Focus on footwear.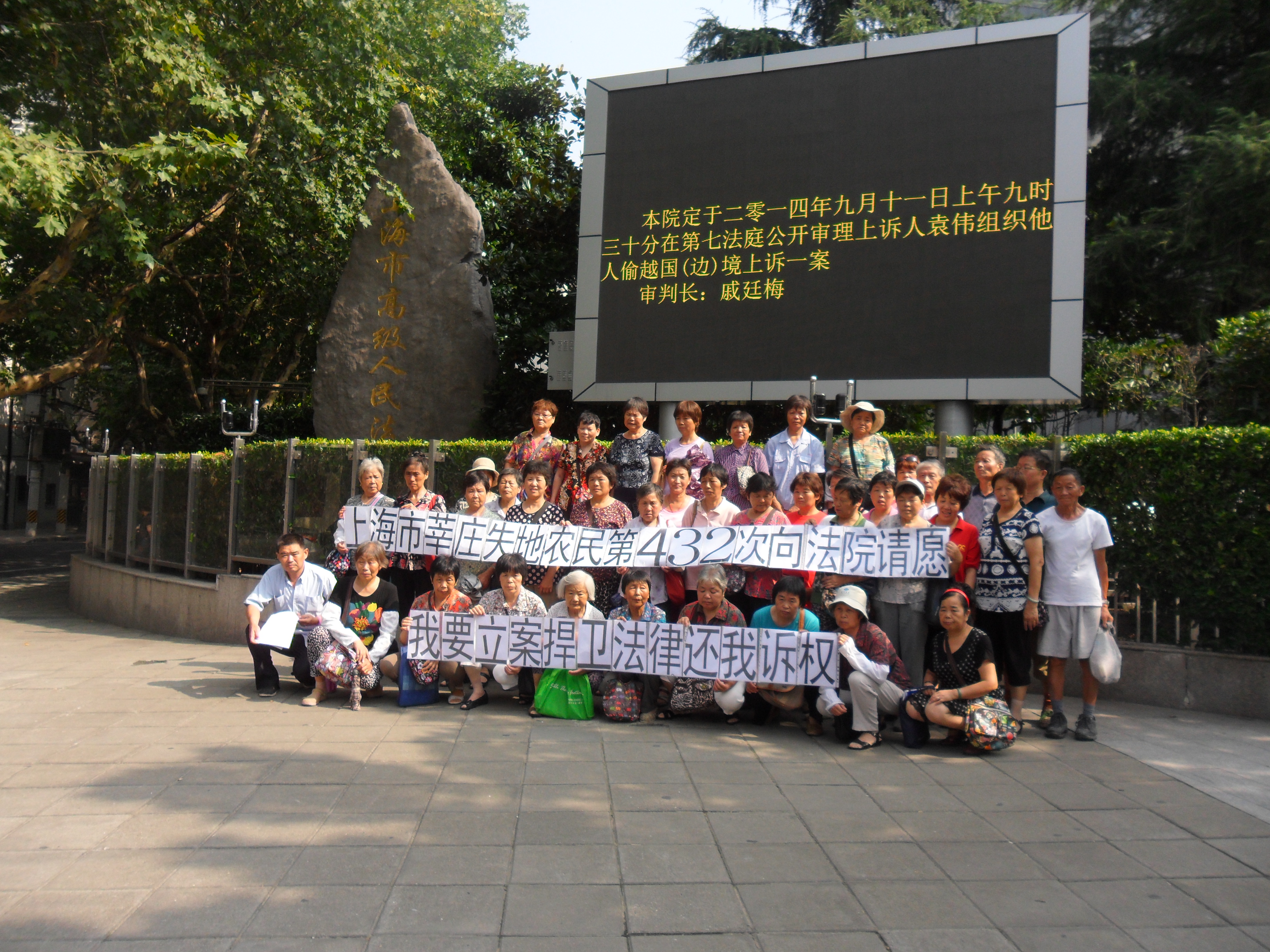
Focused at 75 200 83 205.
